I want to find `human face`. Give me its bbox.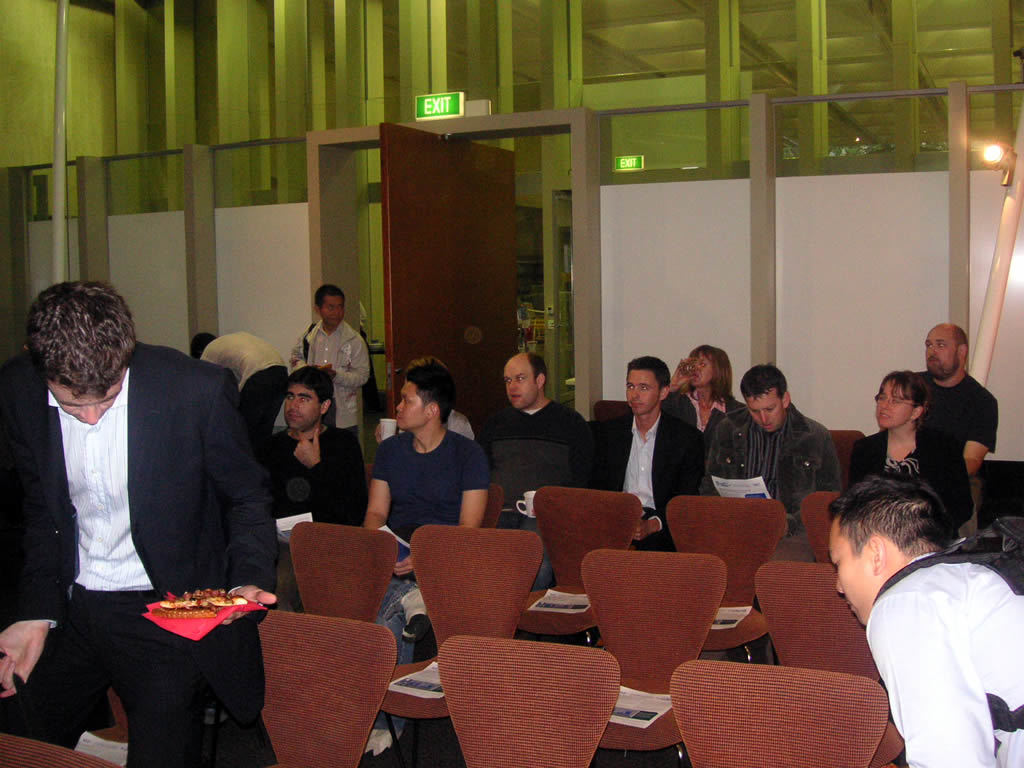
743:382:782:435.
